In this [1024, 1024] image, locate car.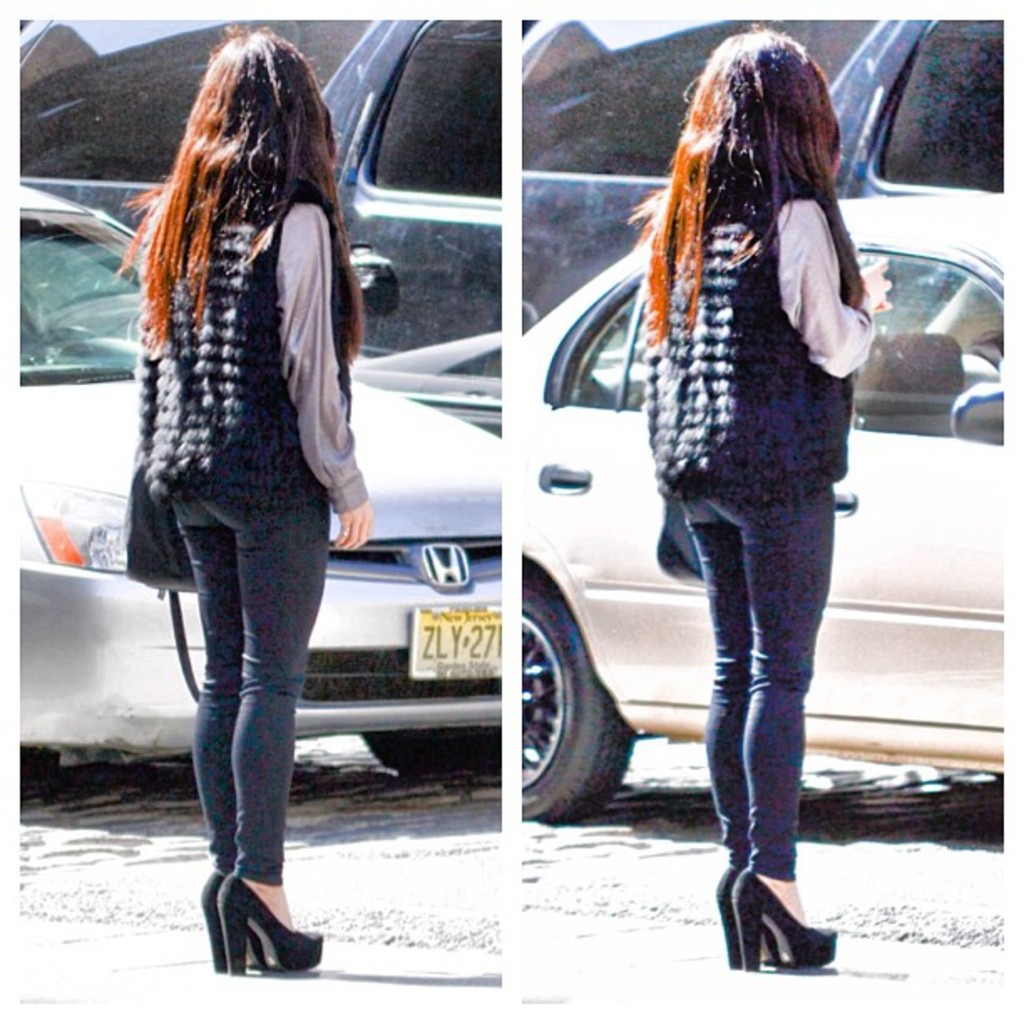
Bounding box: 57:17:505:358.
